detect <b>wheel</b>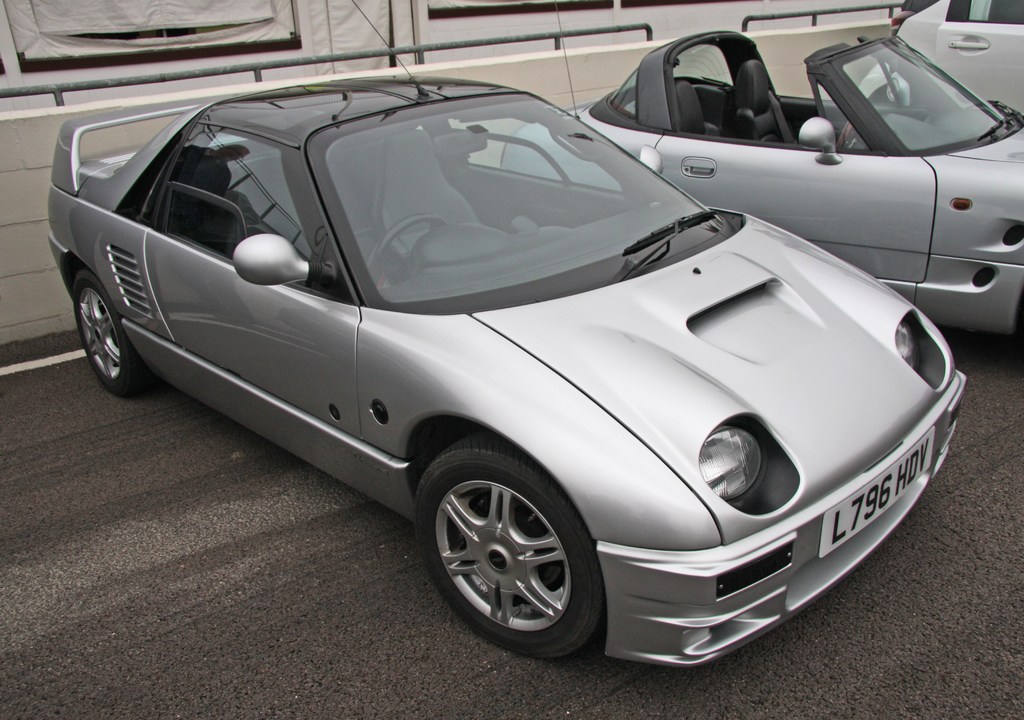
Rect(65, 265, 164, 397)
